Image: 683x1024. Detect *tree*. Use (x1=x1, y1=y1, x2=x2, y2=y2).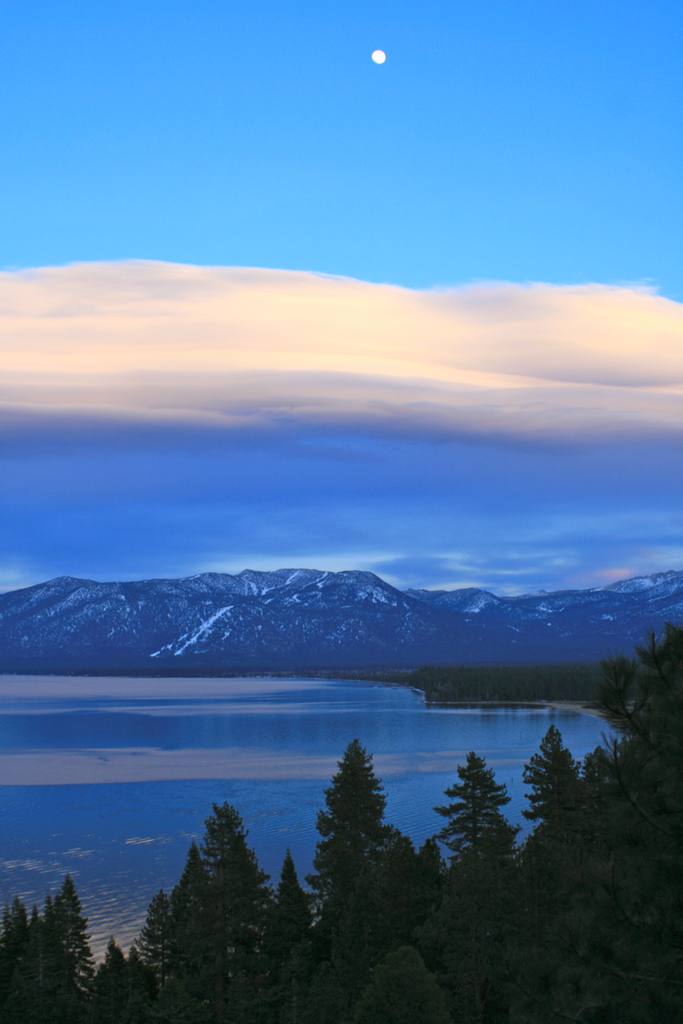
(x1=295, y1=728, x2=409, y2=941).
